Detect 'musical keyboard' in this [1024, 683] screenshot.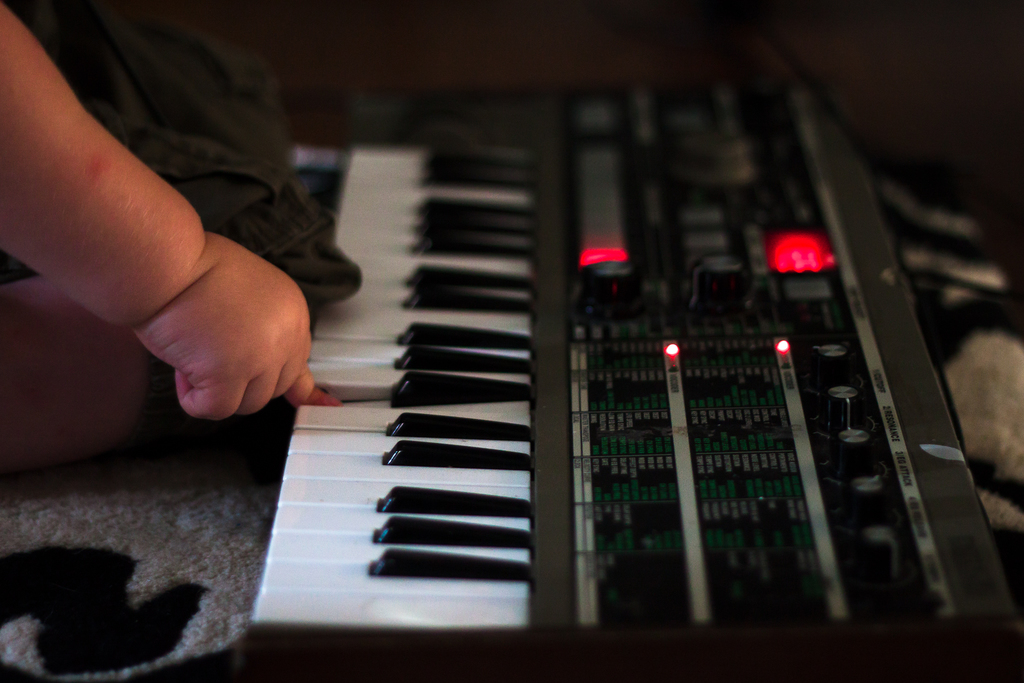
Detection: (202,97,882,682).
